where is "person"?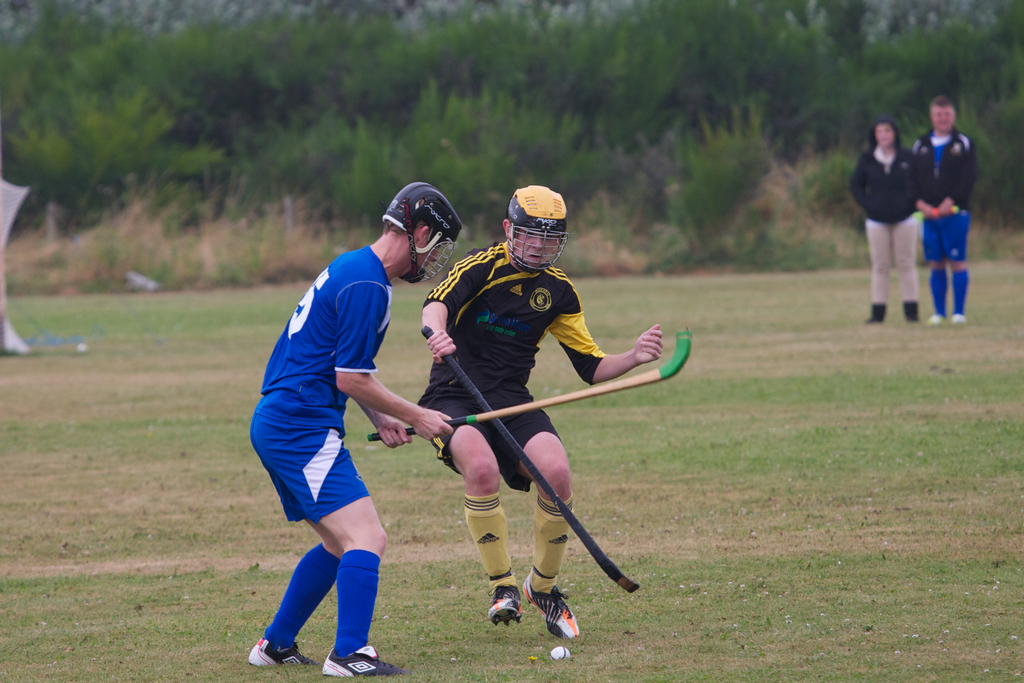
crop(847, 115, 926, 324).
